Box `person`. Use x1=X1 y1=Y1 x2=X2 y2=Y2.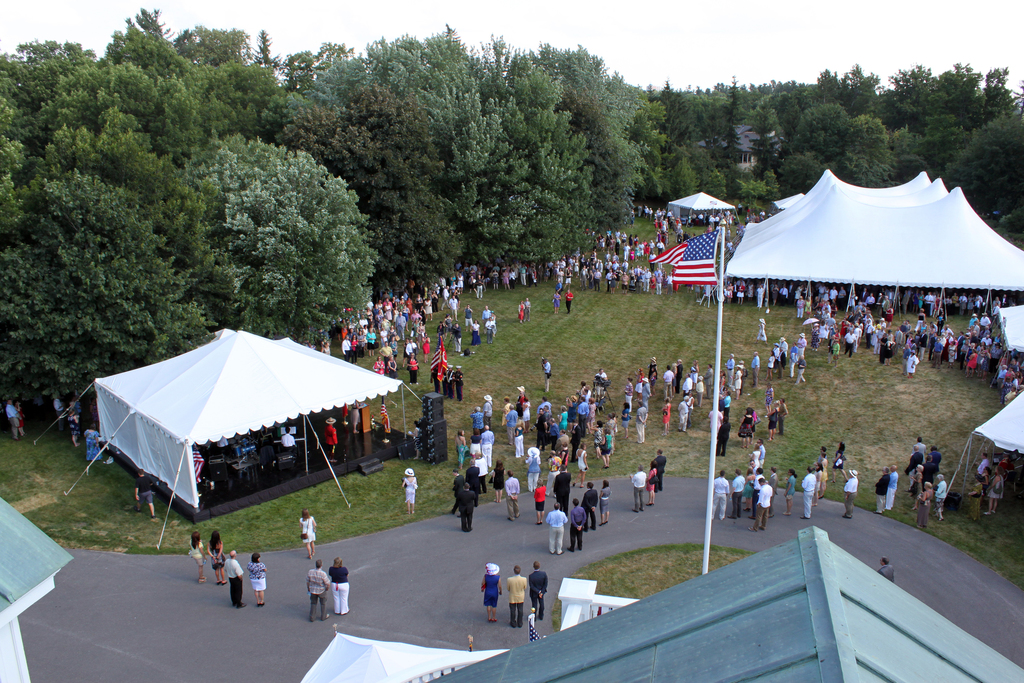
x1=462 y1=304 x2=471 y2=333.
